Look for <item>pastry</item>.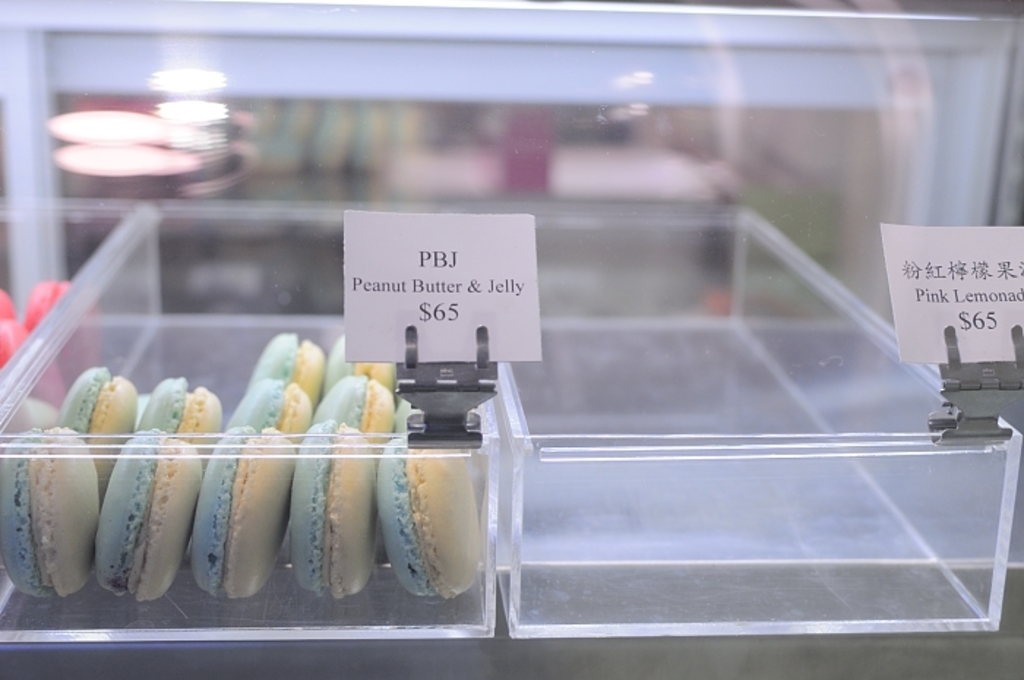
Found: pyautogui.locateOnScreen(197, 426, 276, 592).
